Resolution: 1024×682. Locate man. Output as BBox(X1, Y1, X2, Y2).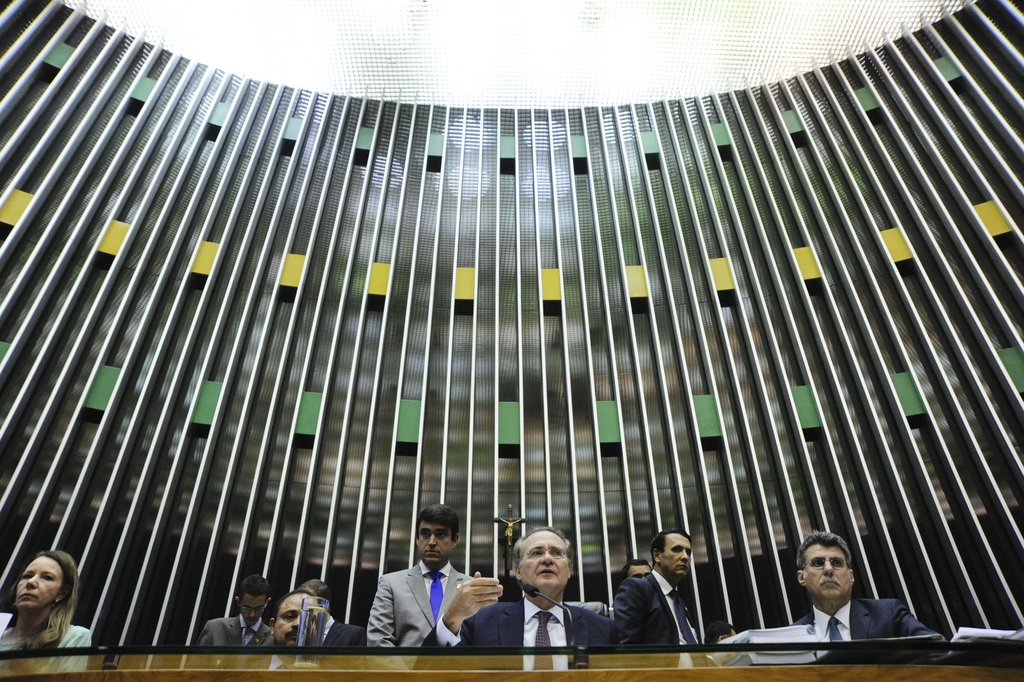
BBox(415, 519, 618, 660).
